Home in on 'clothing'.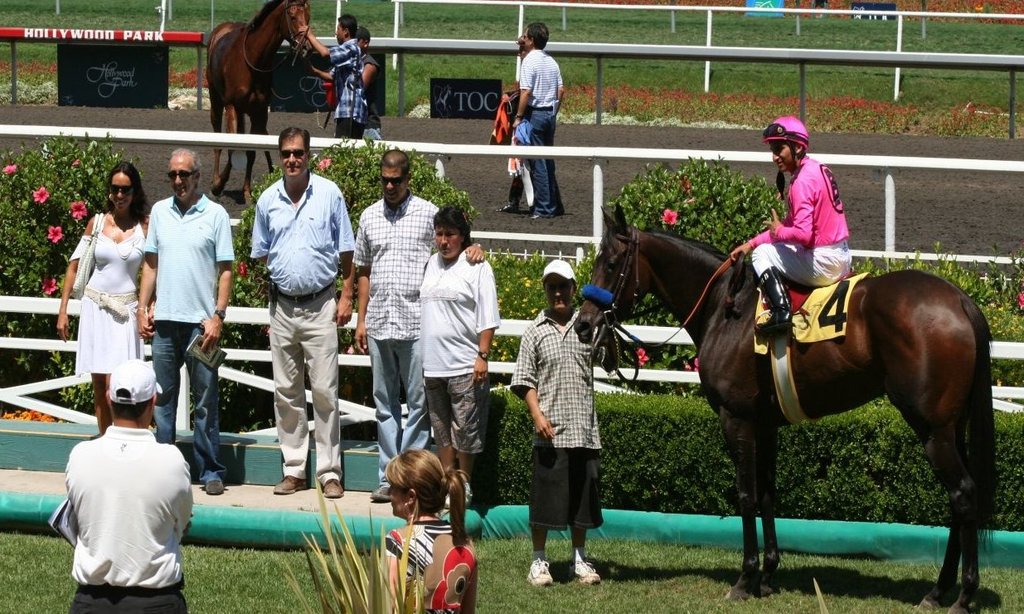
Homed in at box=[360, 53, 381, 143].
